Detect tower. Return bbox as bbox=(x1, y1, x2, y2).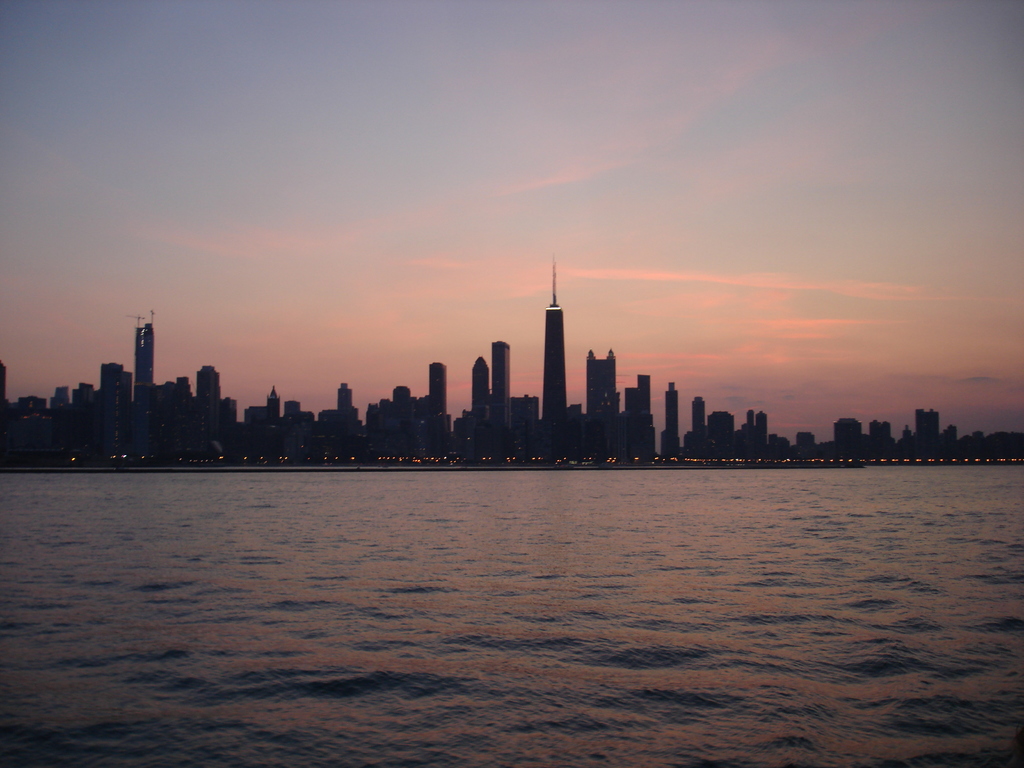
bbox=(912, 404, 939, 456).
